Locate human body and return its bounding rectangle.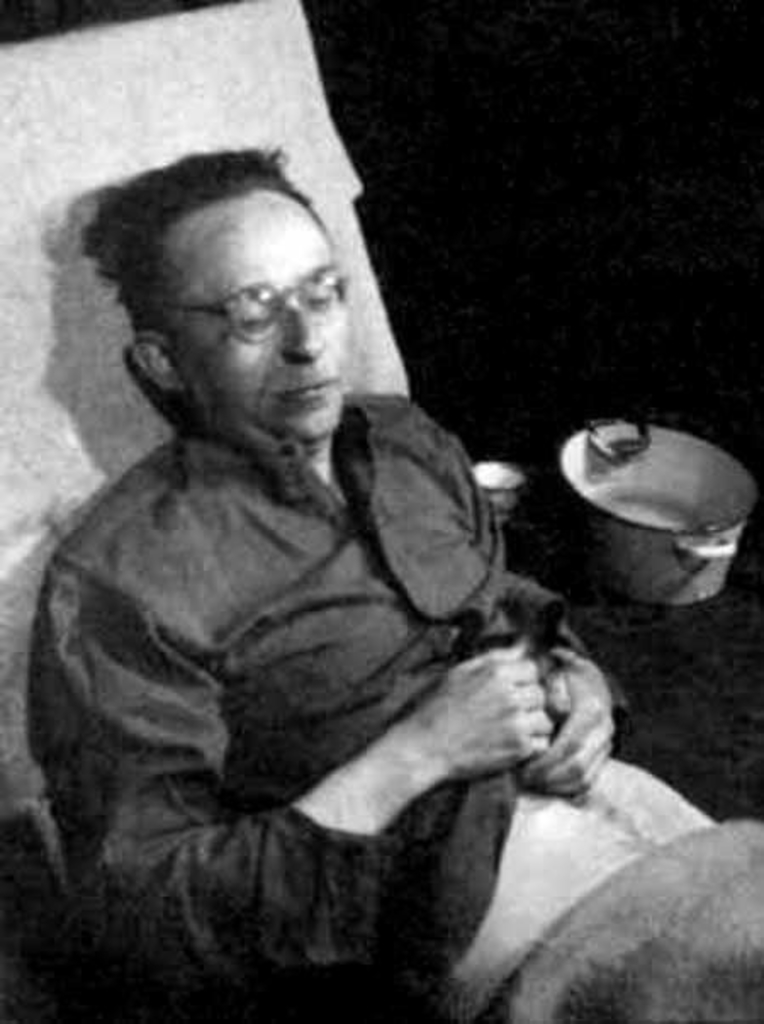
left=32, top=144, right=762, bottom=1022.
